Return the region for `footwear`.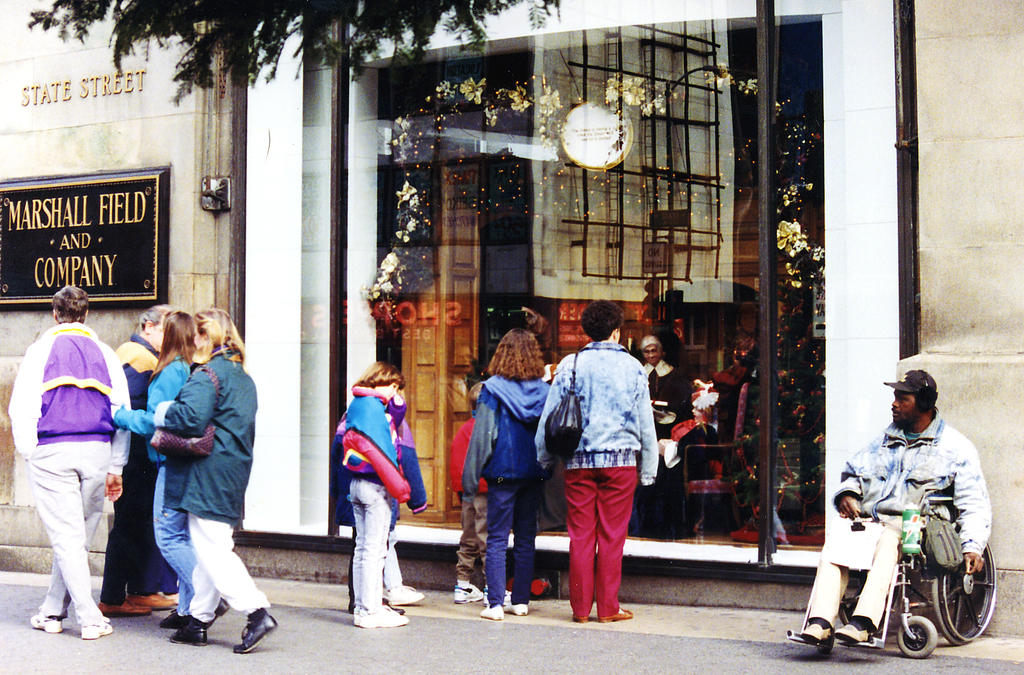
select_region(503, 599, 531, 617).
